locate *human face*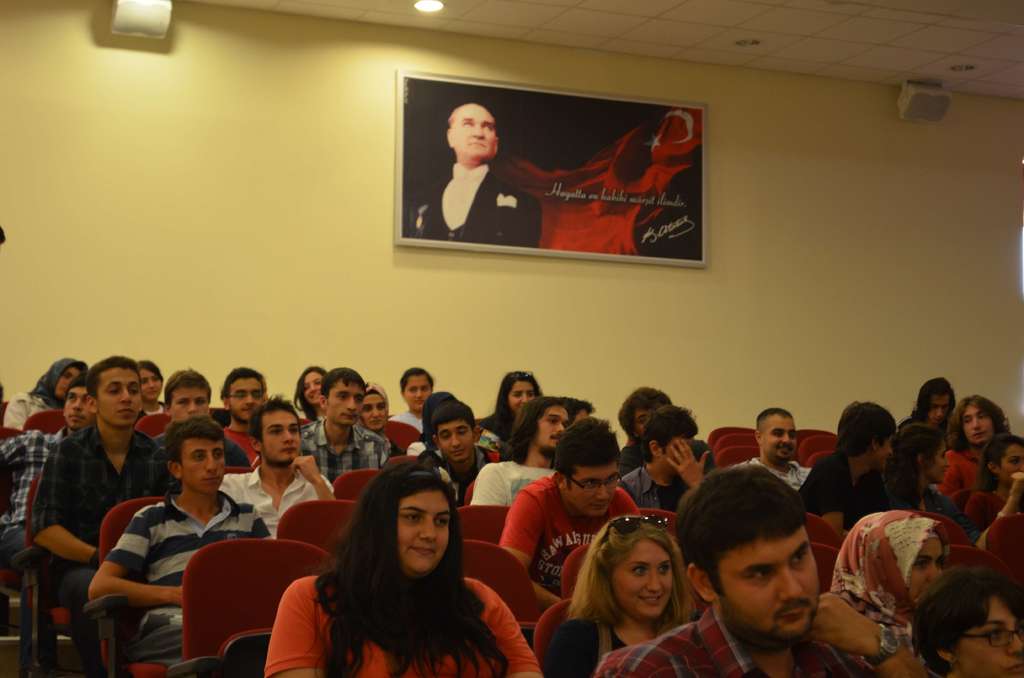
[left=135, top=364, right=164, bottom=401]
